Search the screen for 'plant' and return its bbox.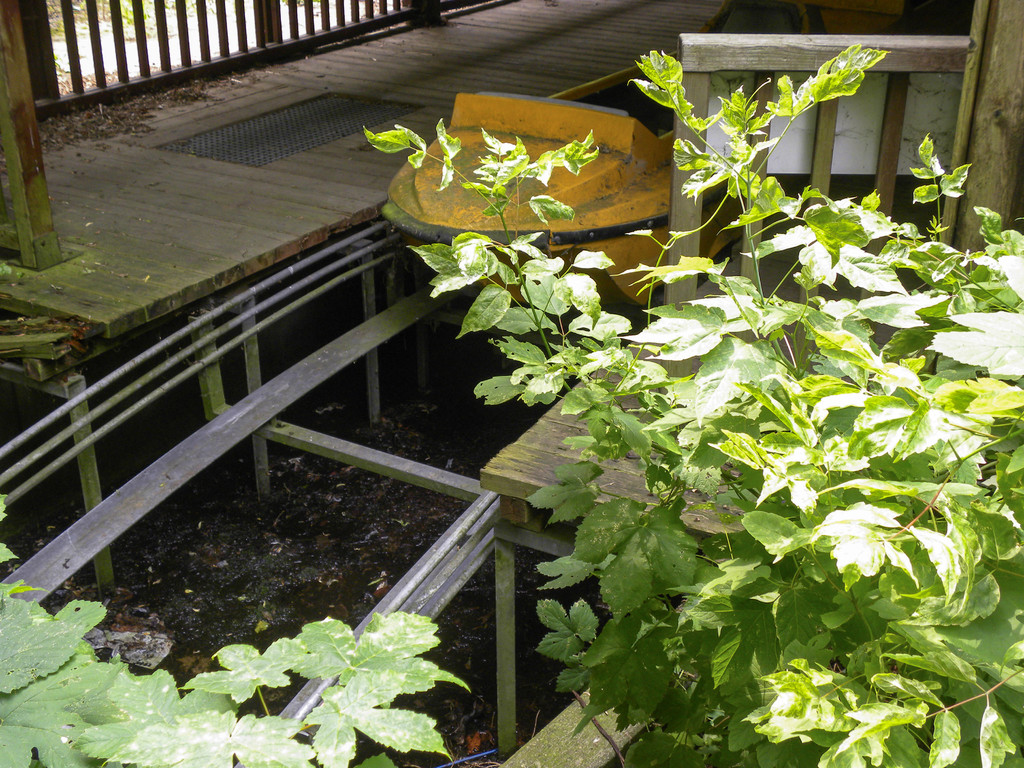
Found: select_region(0, 491, 472, 767).
